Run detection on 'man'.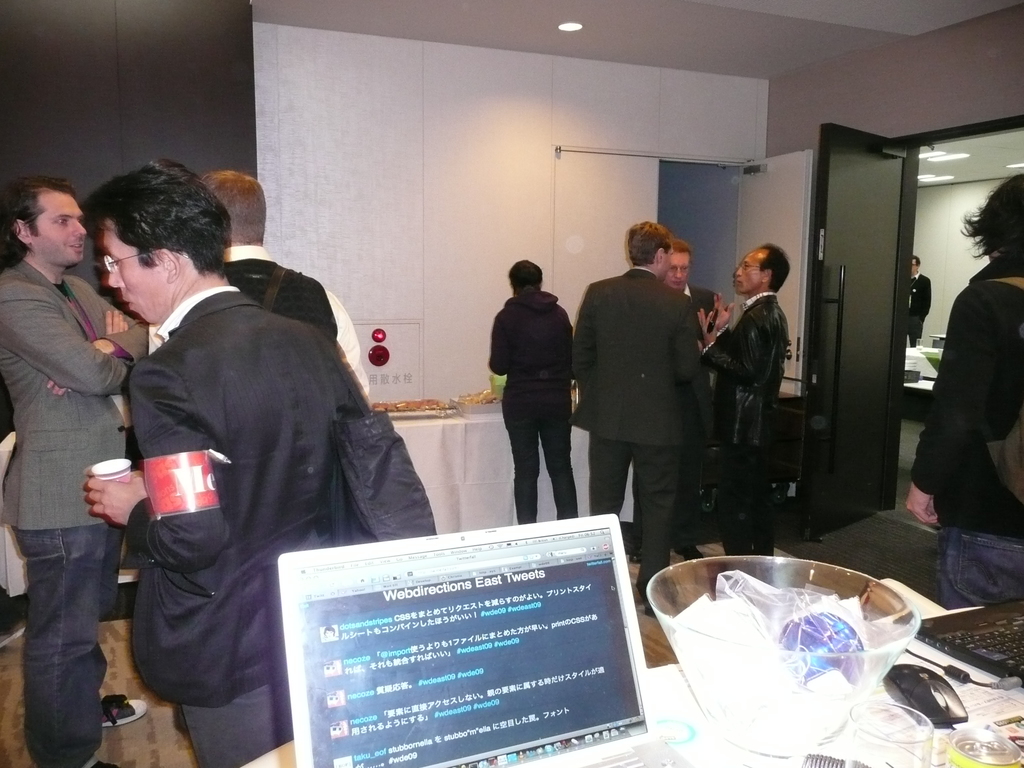
Result: (left=906, top=260, right=932, bottom=351).
